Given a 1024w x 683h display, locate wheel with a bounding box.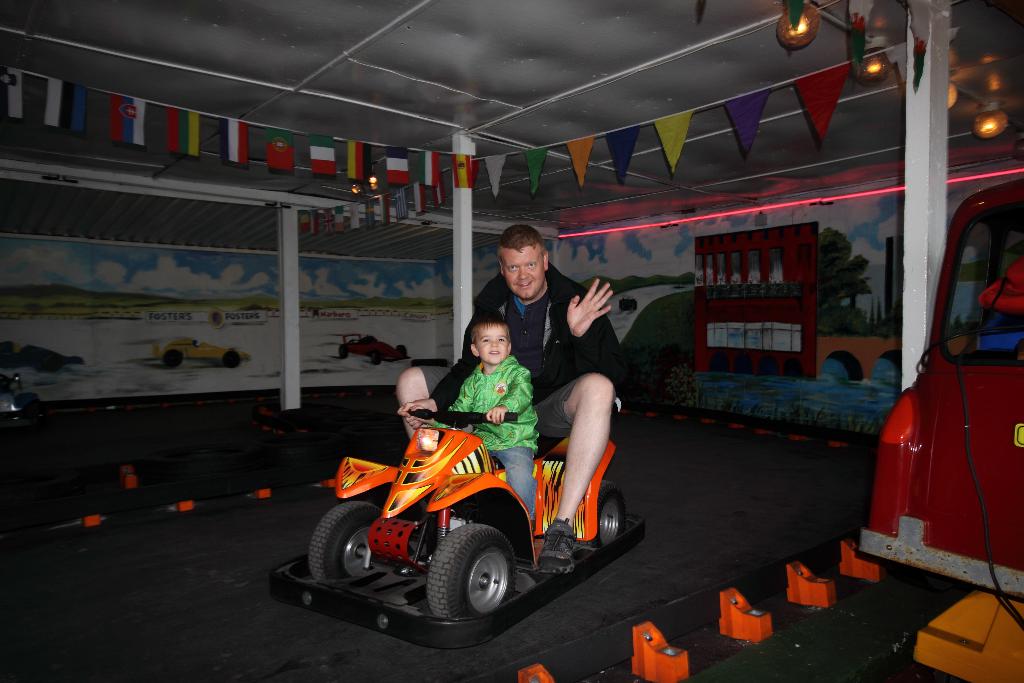
Located: {"left": 593, "top": 482, "right": 633, "bottom": 552}.
